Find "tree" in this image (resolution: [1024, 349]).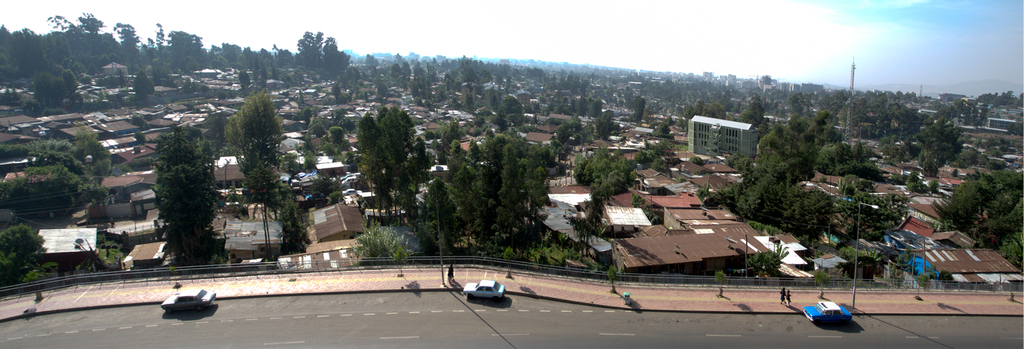
BBox(0, 224, 58, 288).
